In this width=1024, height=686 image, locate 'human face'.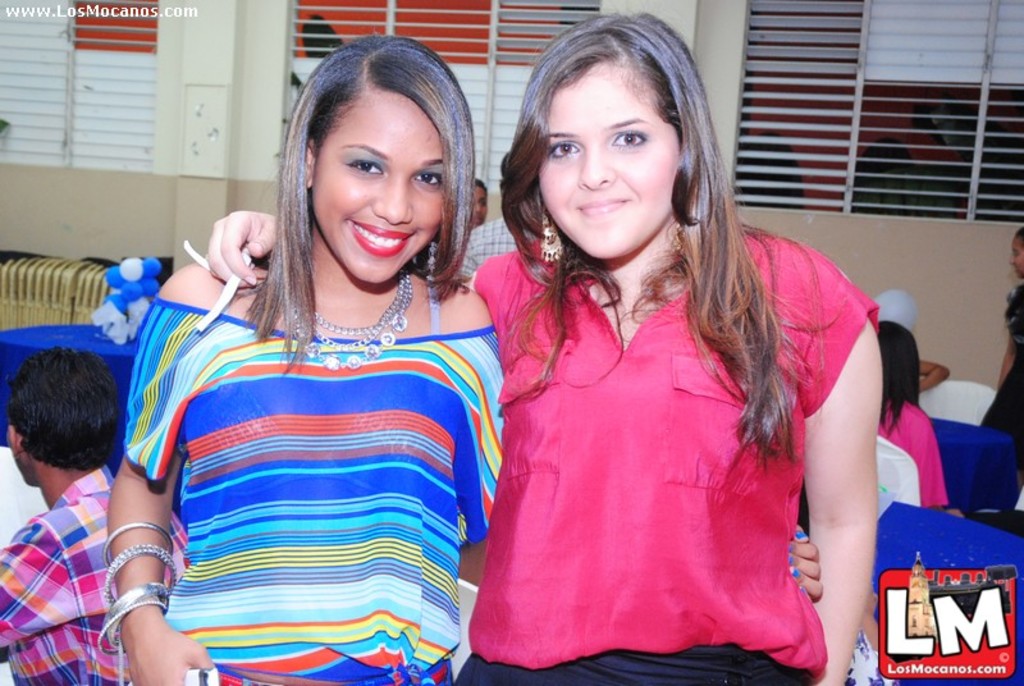
Bounding box: x1=311 y1=91 x2=449 y2=284.
